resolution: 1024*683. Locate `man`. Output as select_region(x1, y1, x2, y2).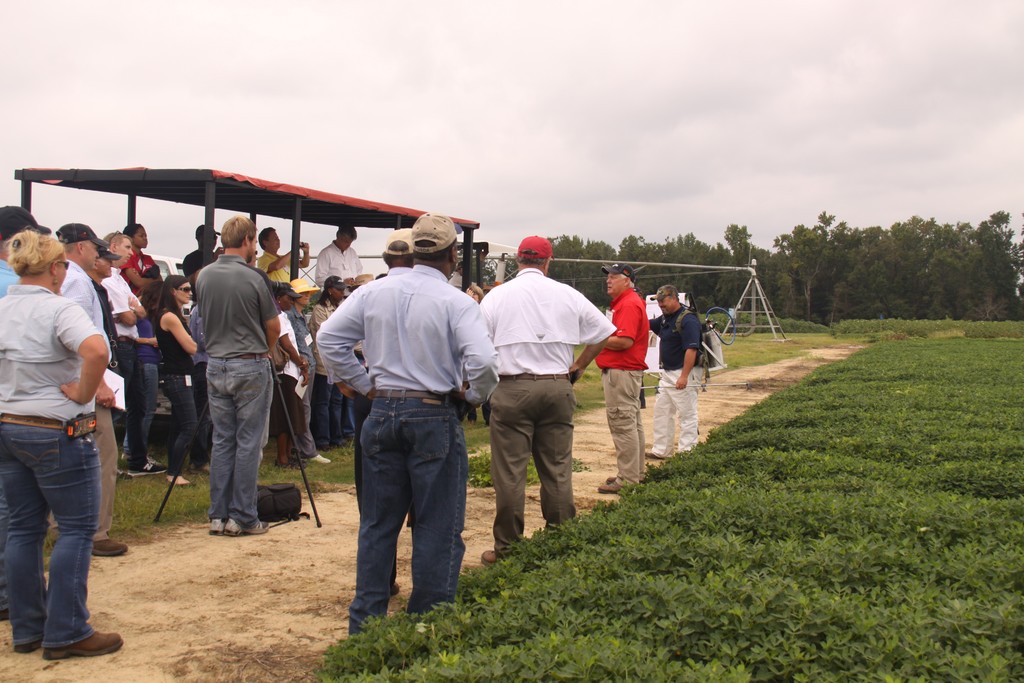
select_region(101, 229, 169, 475).
